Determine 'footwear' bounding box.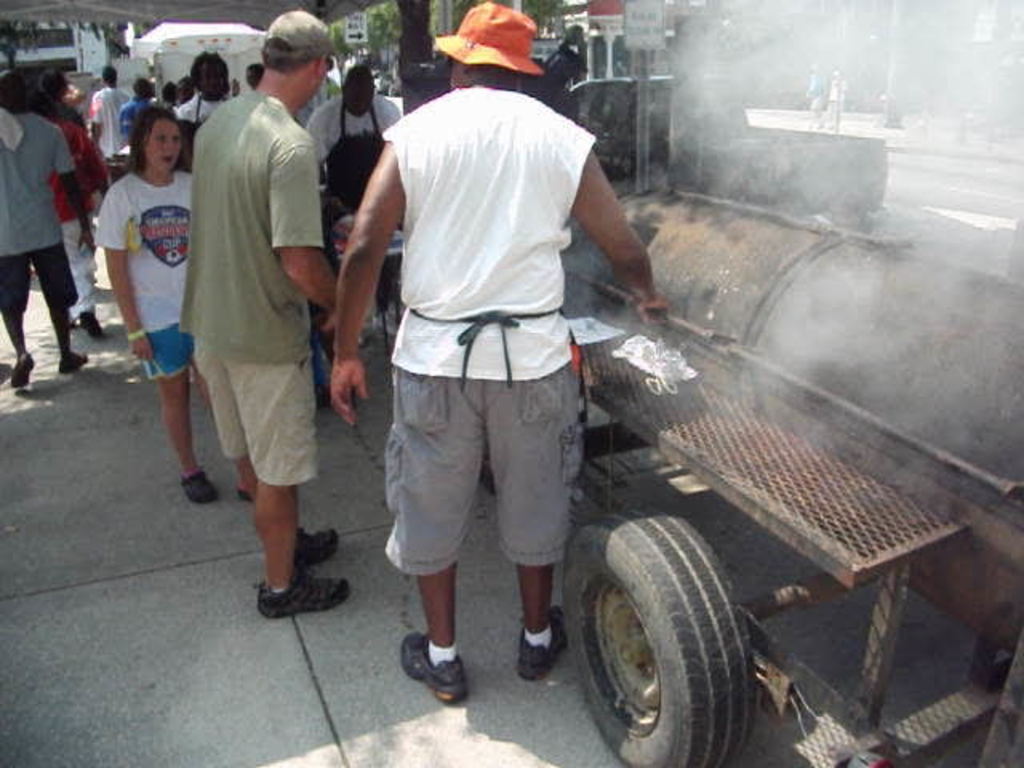
Determined: [x1=174, y1=467, x2=211, y2=498].
